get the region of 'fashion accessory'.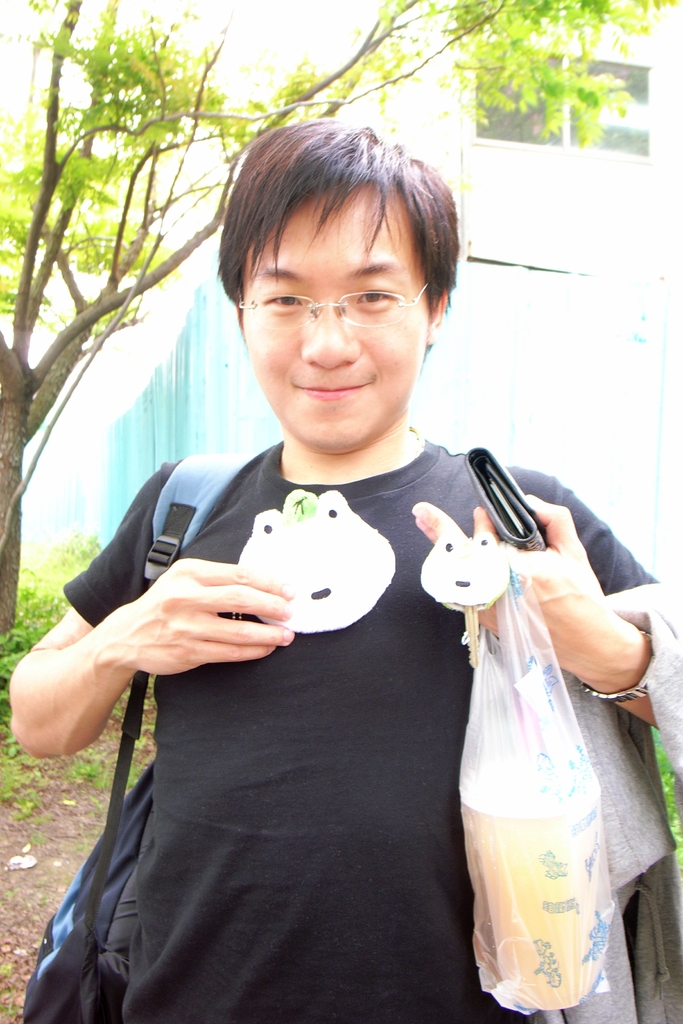
[581, 628, 652, 708].
